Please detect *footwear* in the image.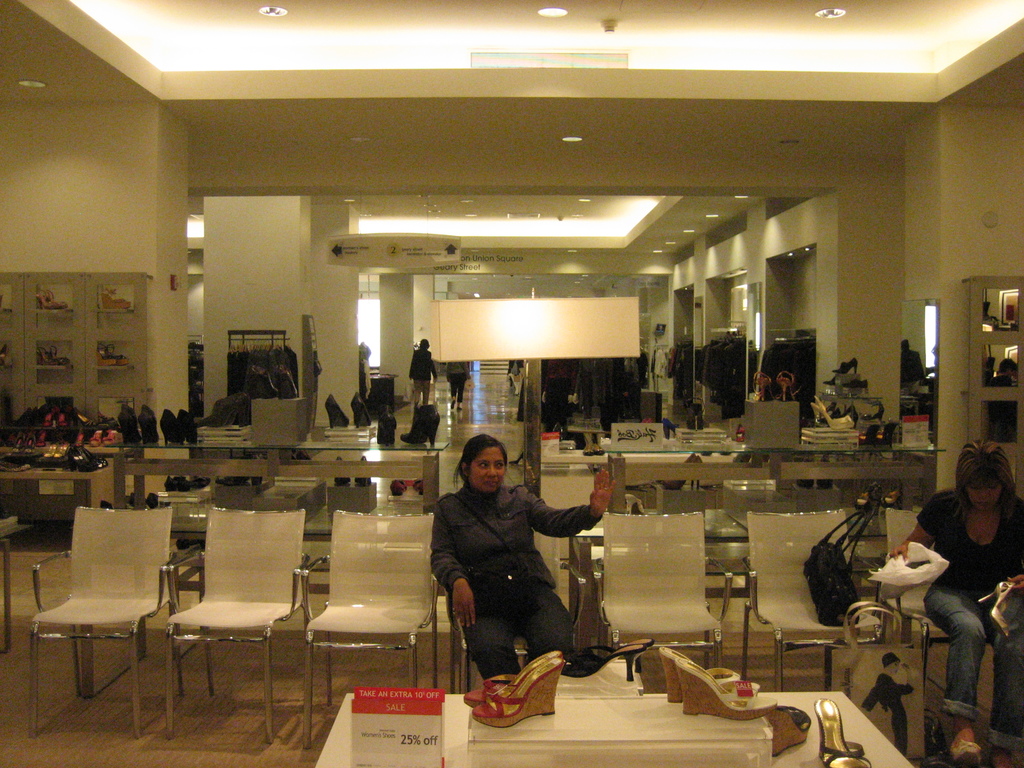
detection(511, 380, 522, 397).
